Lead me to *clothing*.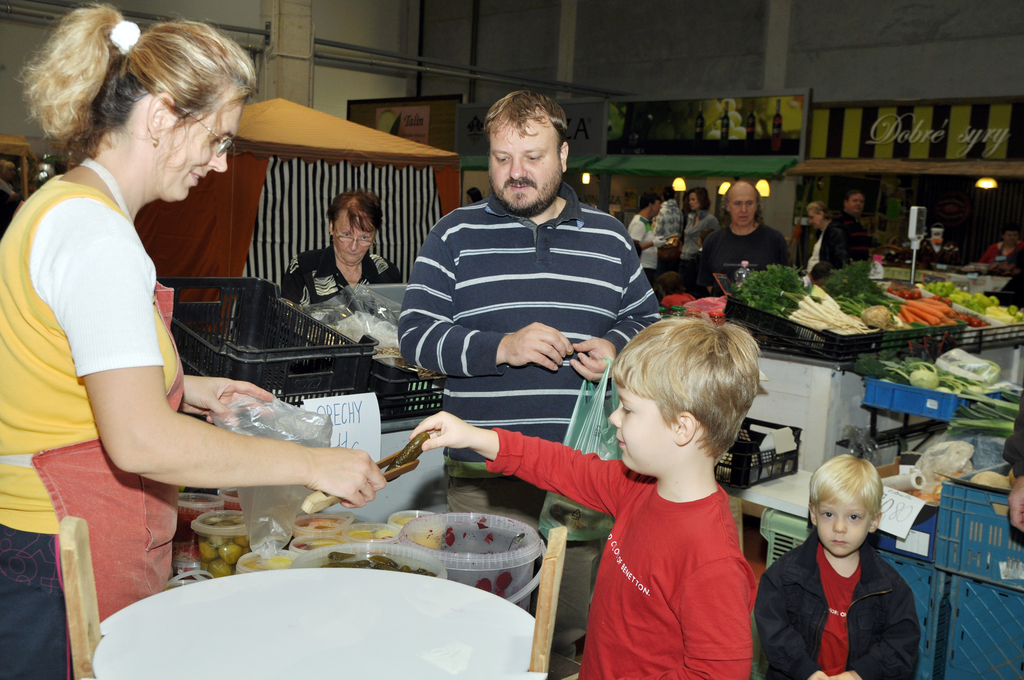
Lead to box(889, 255, 911, 284).
